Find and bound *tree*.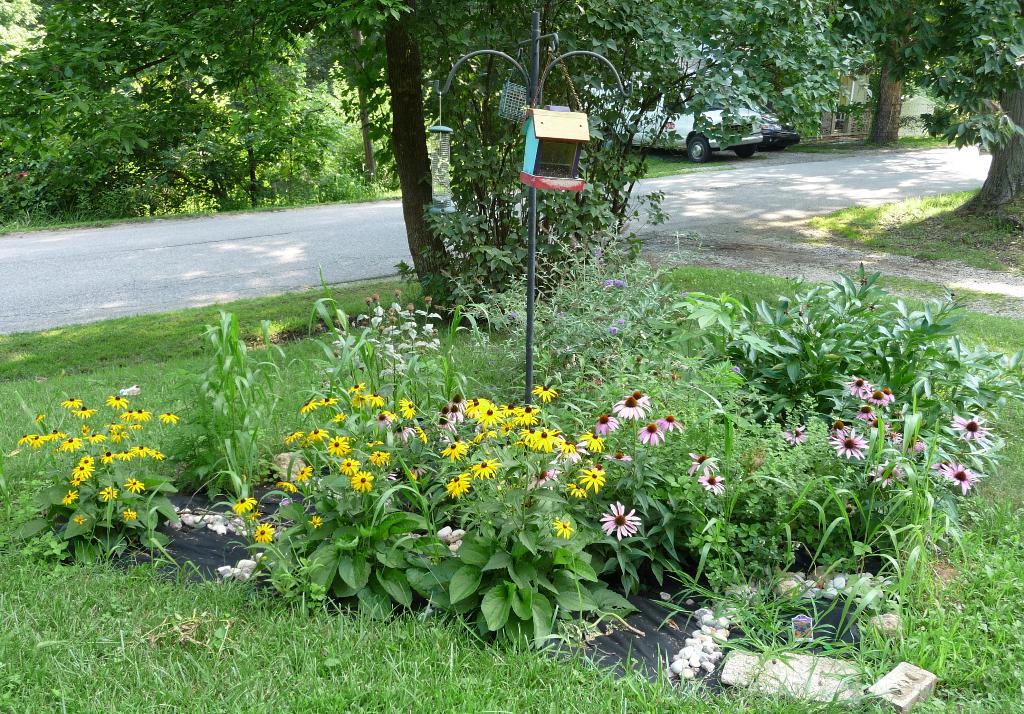
Bound: x1=0 y1=0 x2=758 y2=336.
